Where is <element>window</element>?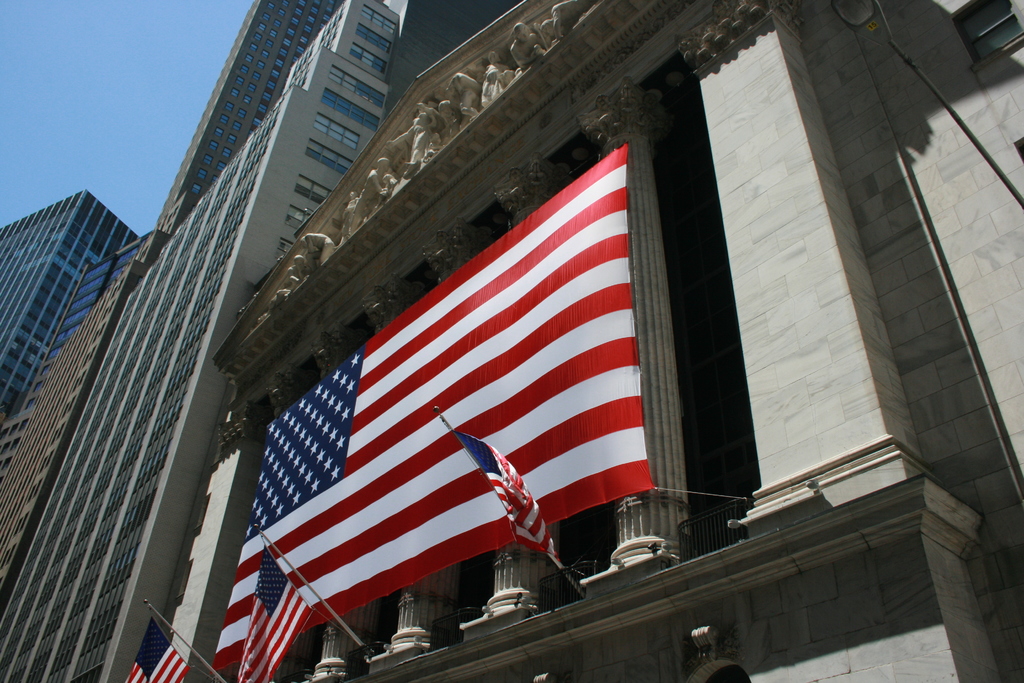
[left=270, top=68, right=279, bottom=79].
